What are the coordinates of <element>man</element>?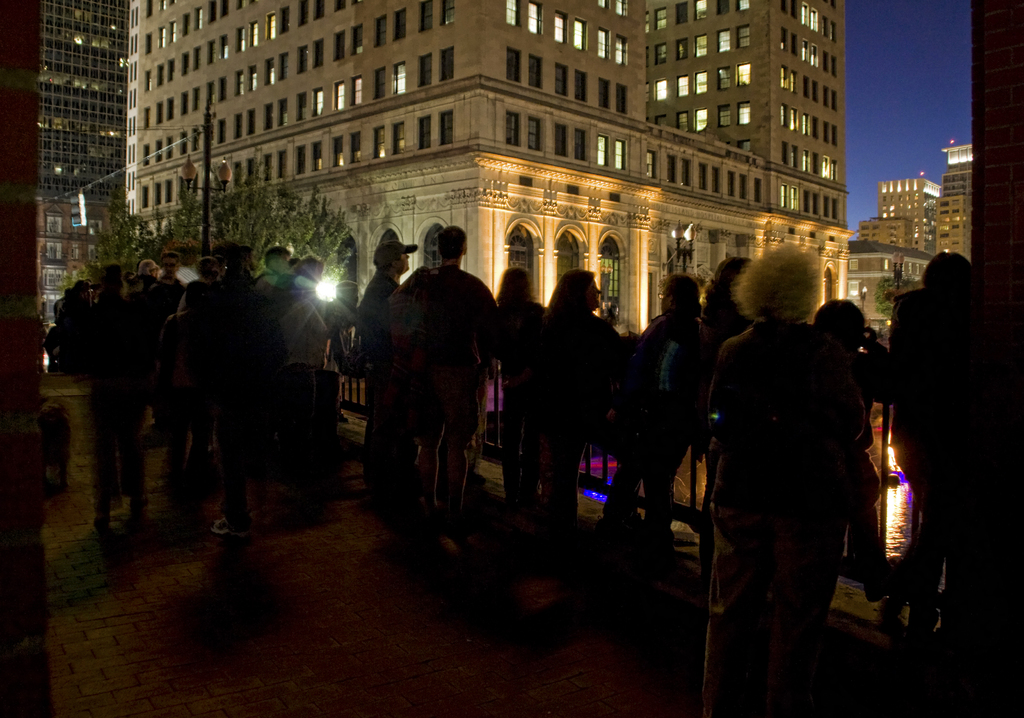
detection(360, 238, 412, 480).
